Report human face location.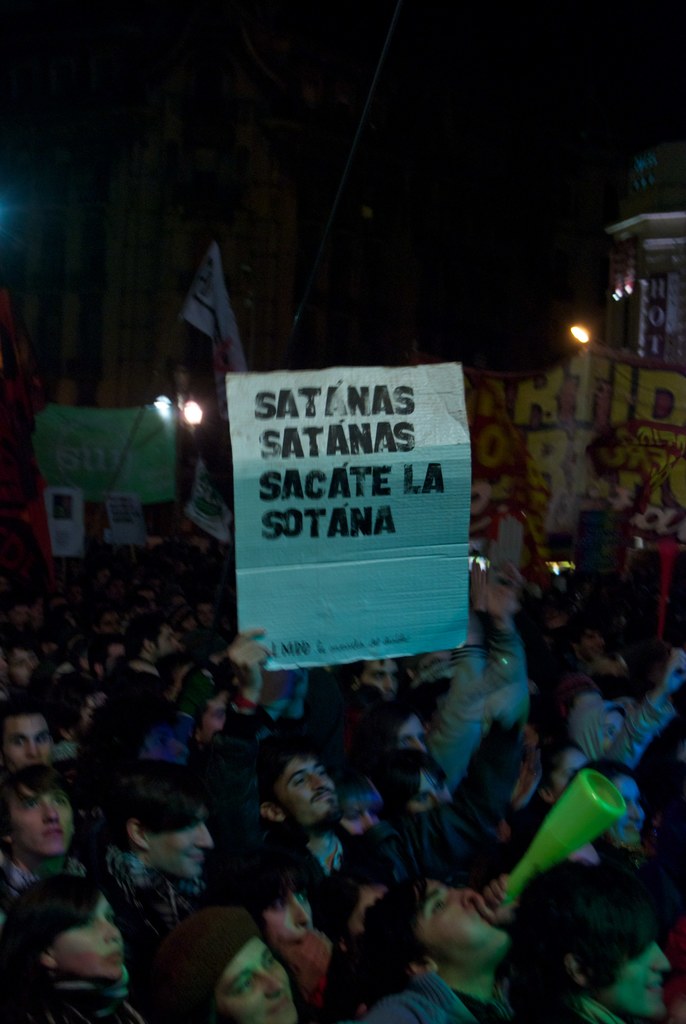
Report: box=[272, 755, 337, 823].
